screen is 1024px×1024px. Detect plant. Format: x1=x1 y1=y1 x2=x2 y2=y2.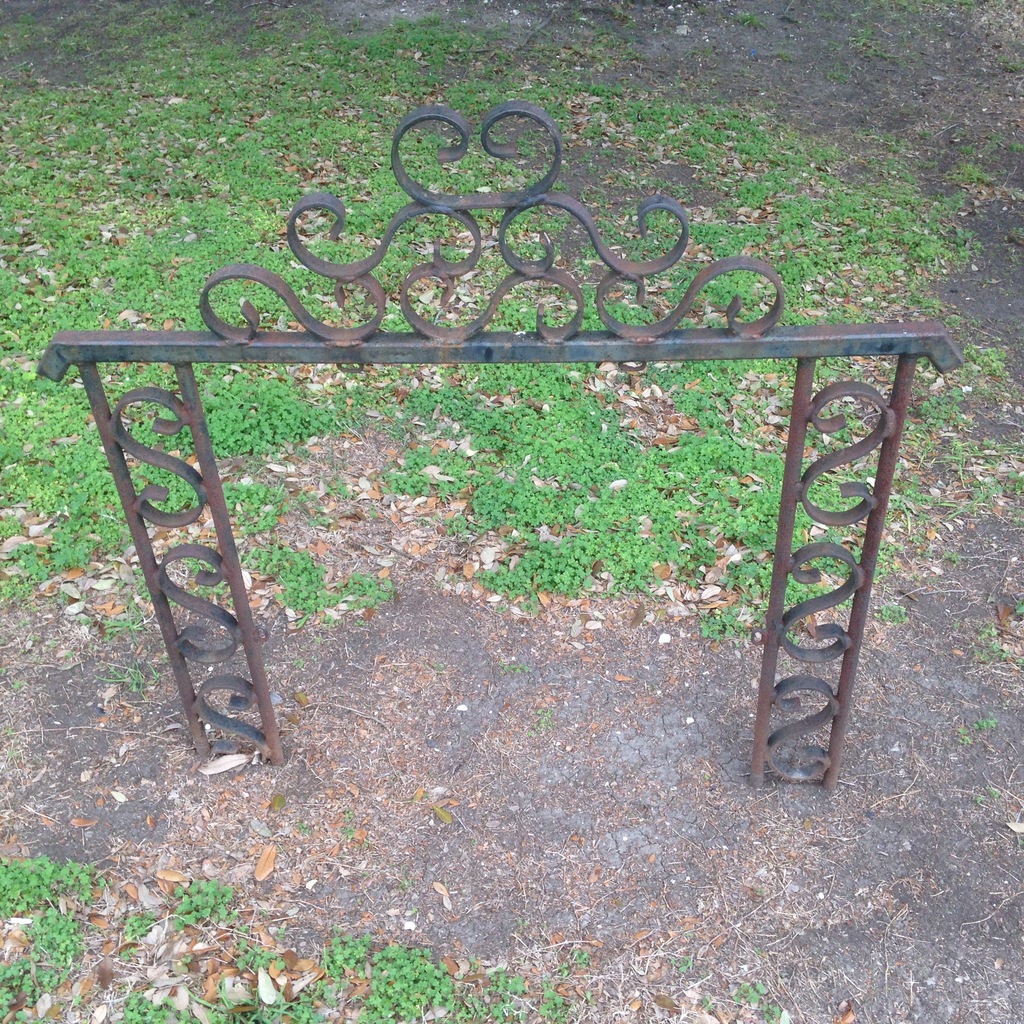
x1=0 y1=855 x2=105 y2=1023.
